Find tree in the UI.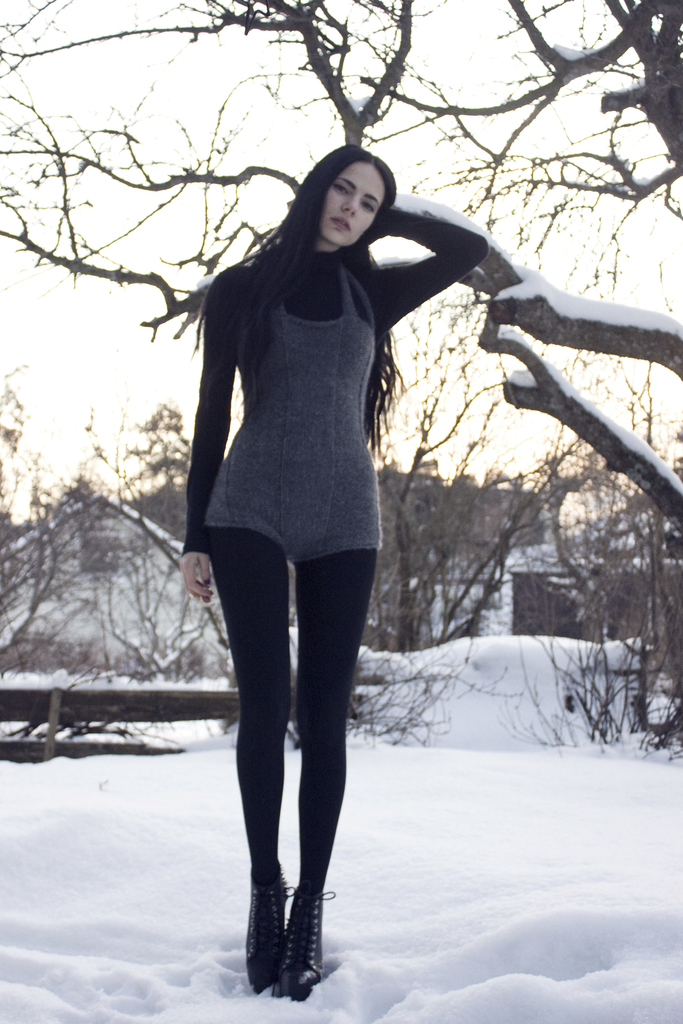
UI element at bbox=(0, 401, 227, 685).
